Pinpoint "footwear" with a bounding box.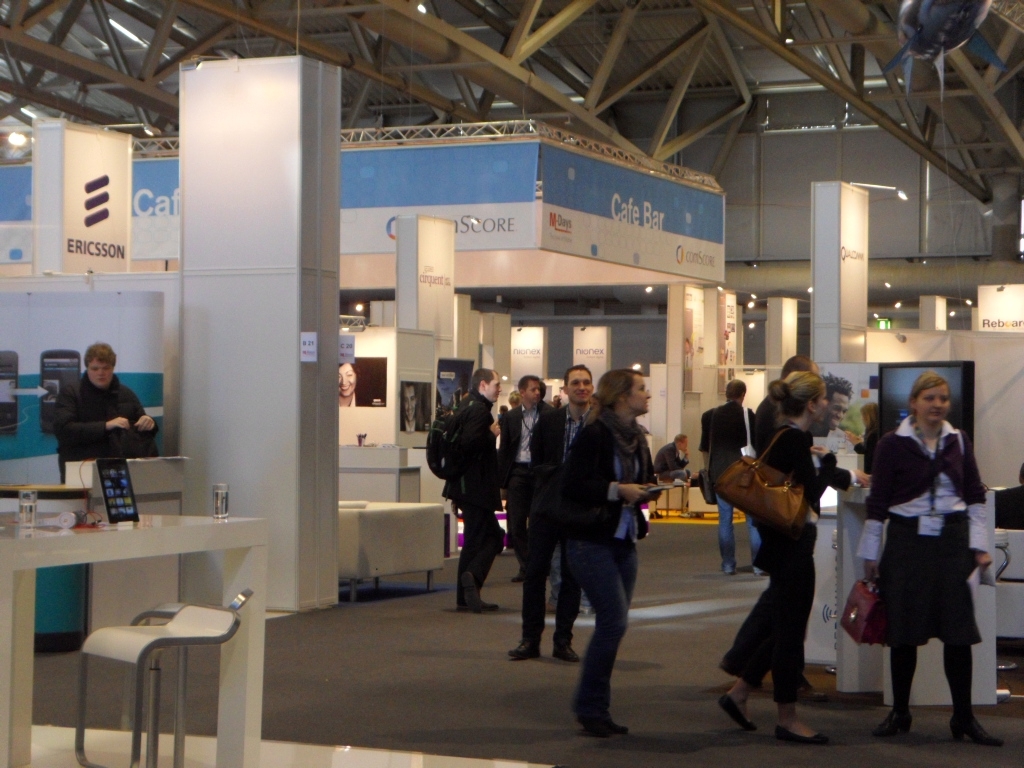
717 692 758 731.
